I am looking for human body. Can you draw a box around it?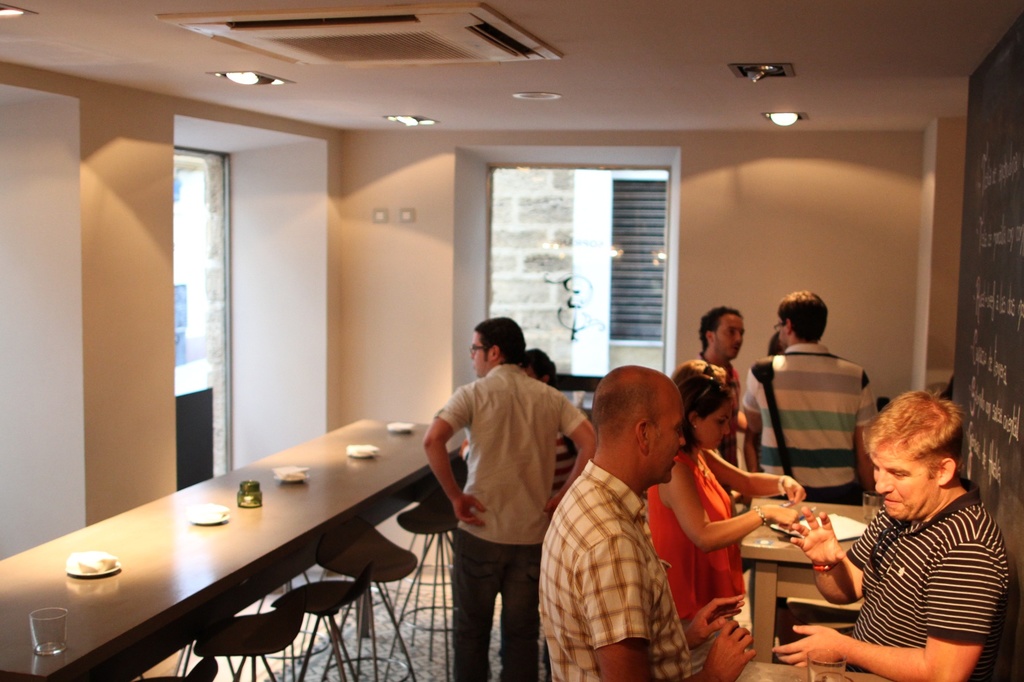
Sure, the bounding box is detection(696, 299, 740, 463).
